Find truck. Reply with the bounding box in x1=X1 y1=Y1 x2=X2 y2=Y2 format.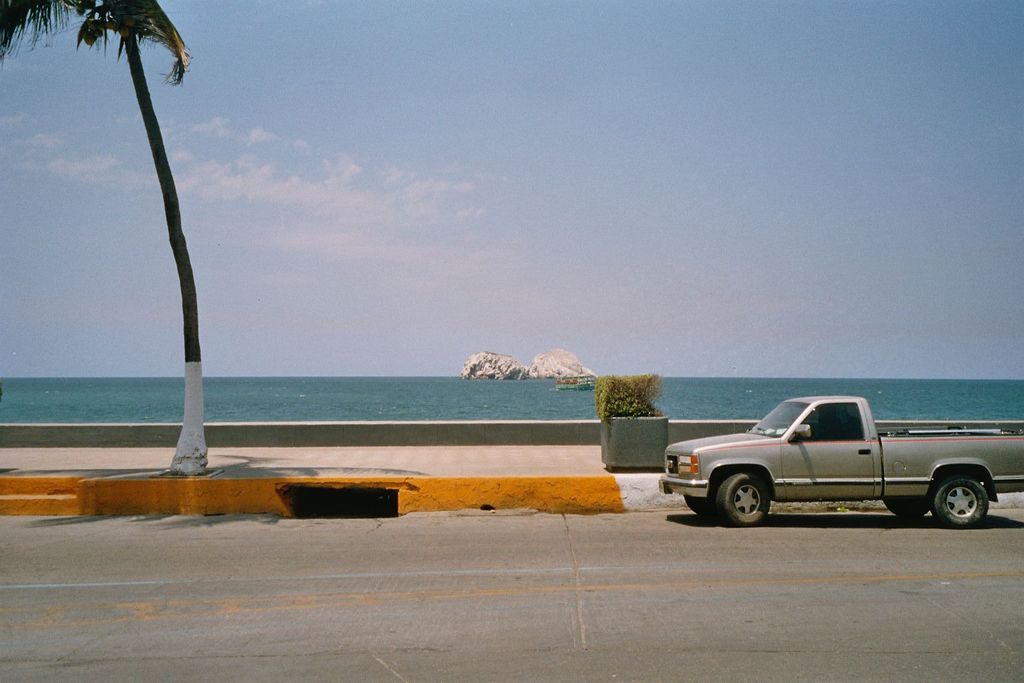
x1=669 y1=401 x2=1017 y2=534.
